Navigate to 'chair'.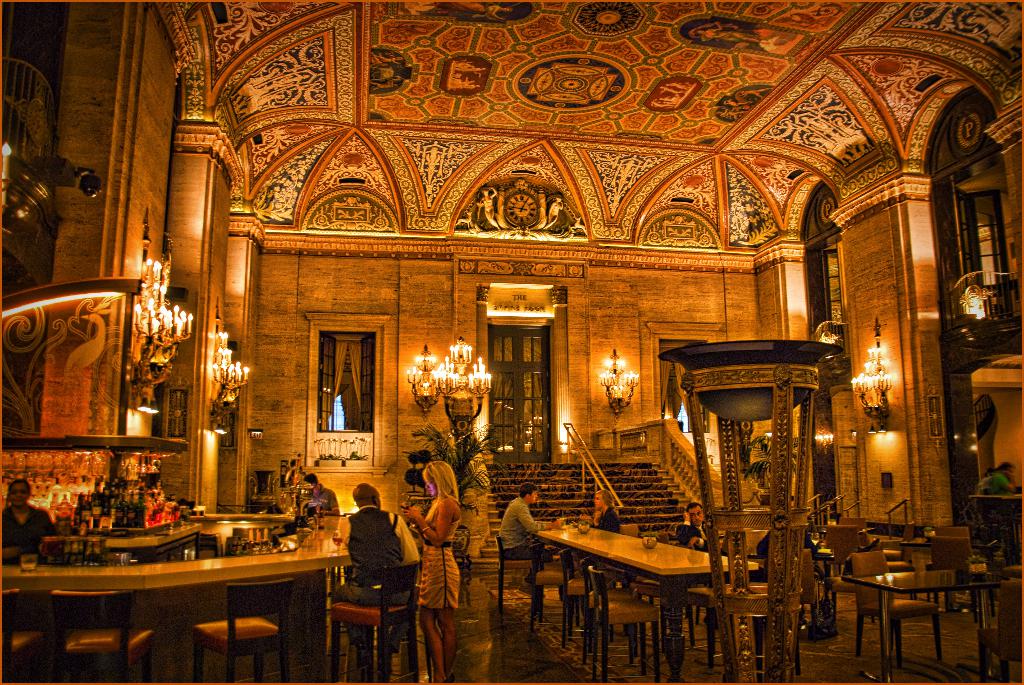
Navigation target: x1=328 y1=564 x2=425 y2=684.
